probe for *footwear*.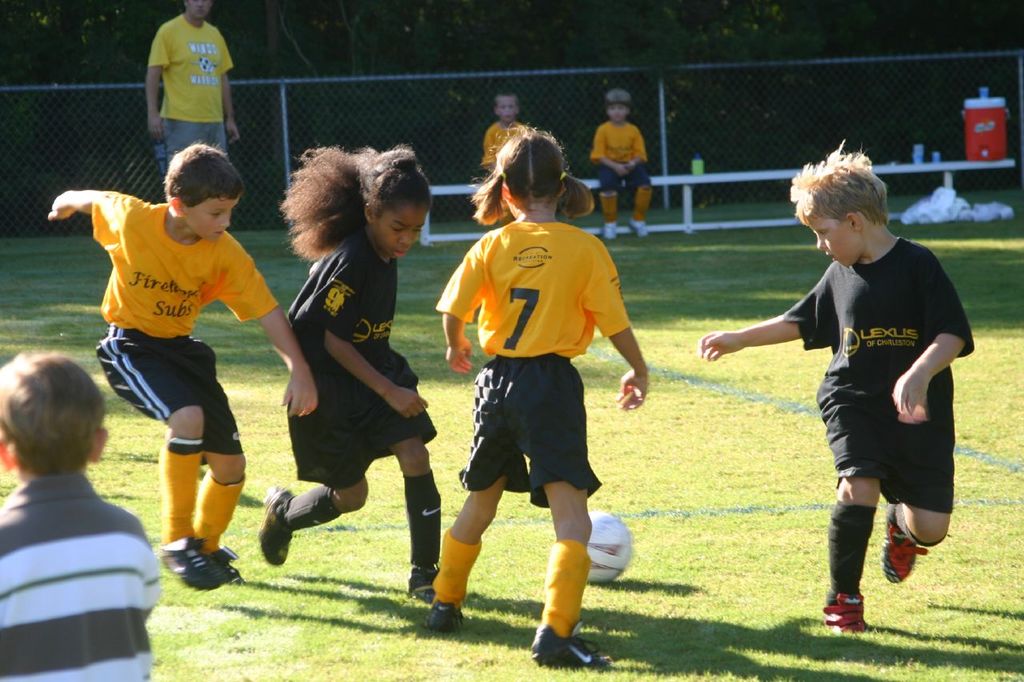
Probe result: l=156, t=531, r=223, b=592.
